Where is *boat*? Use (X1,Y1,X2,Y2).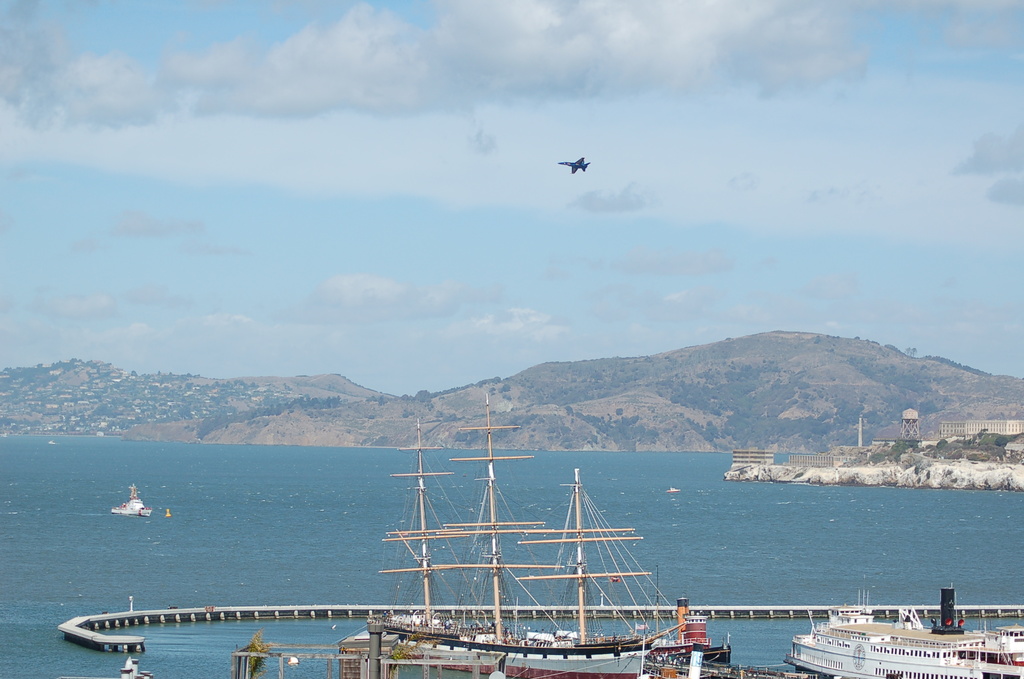
(370,389,687,678).
